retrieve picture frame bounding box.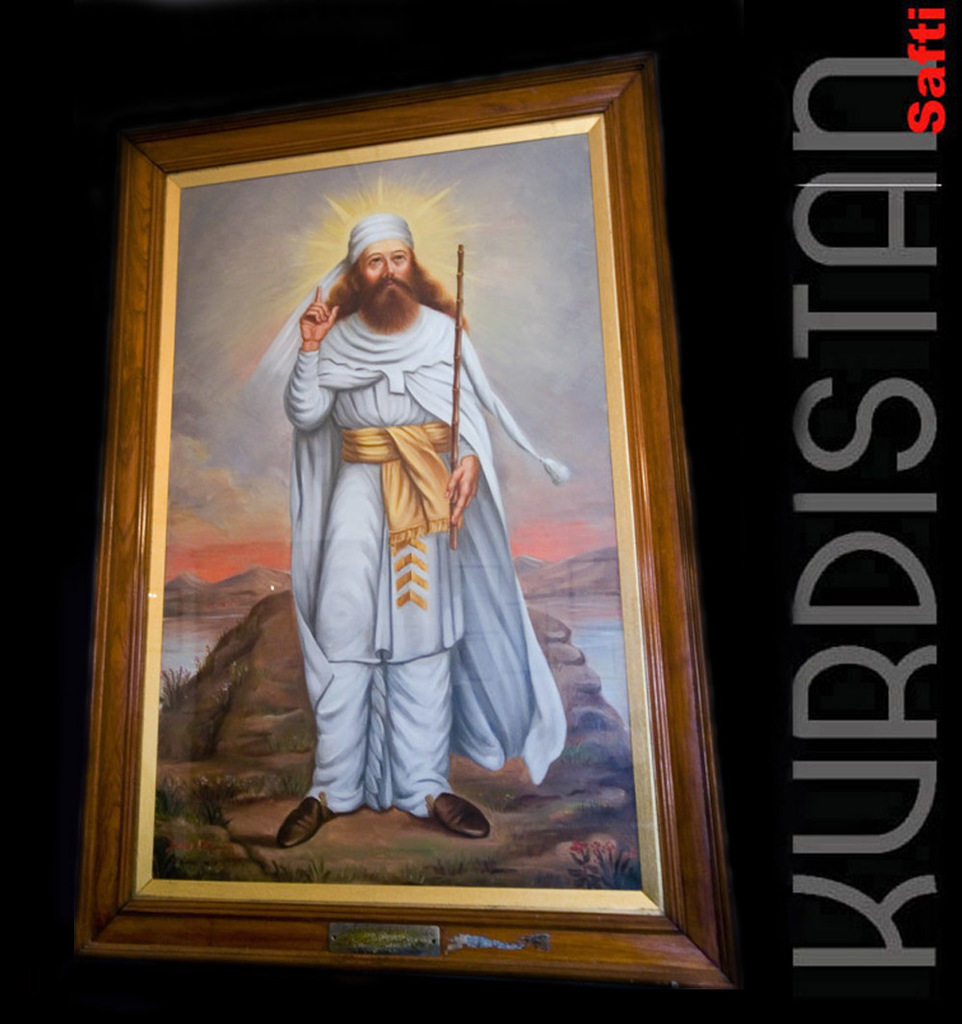
Bounding box: BBox(17, 17, 745, 1013).
